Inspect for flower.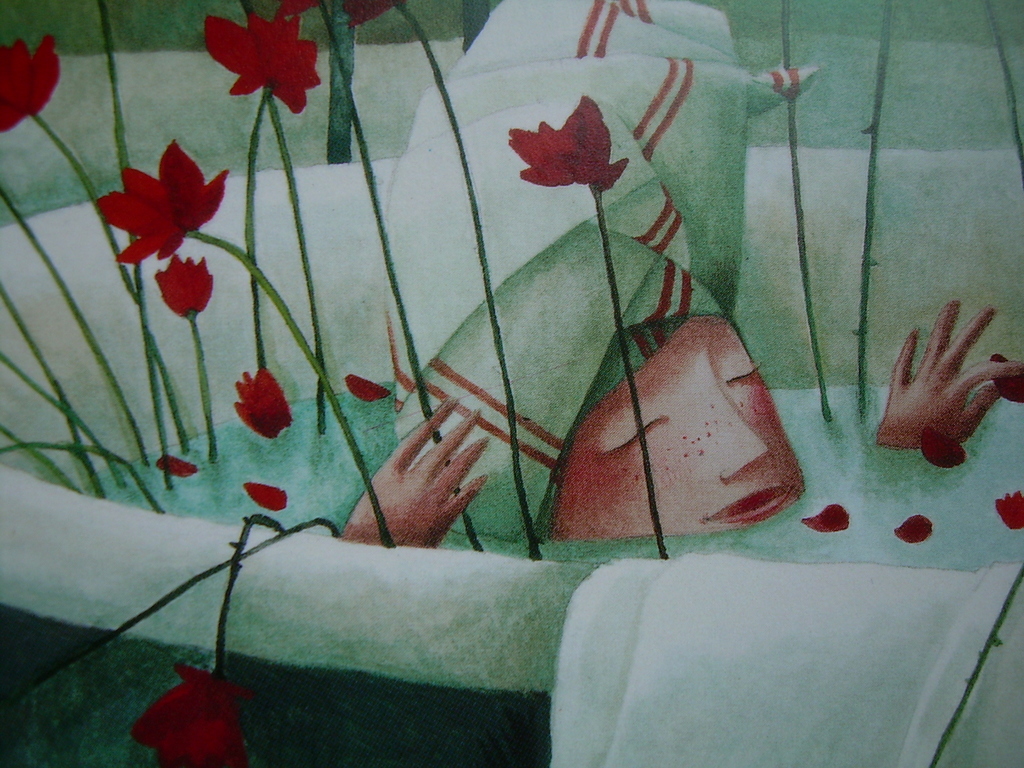
Inspection: [120,662,250,767].
